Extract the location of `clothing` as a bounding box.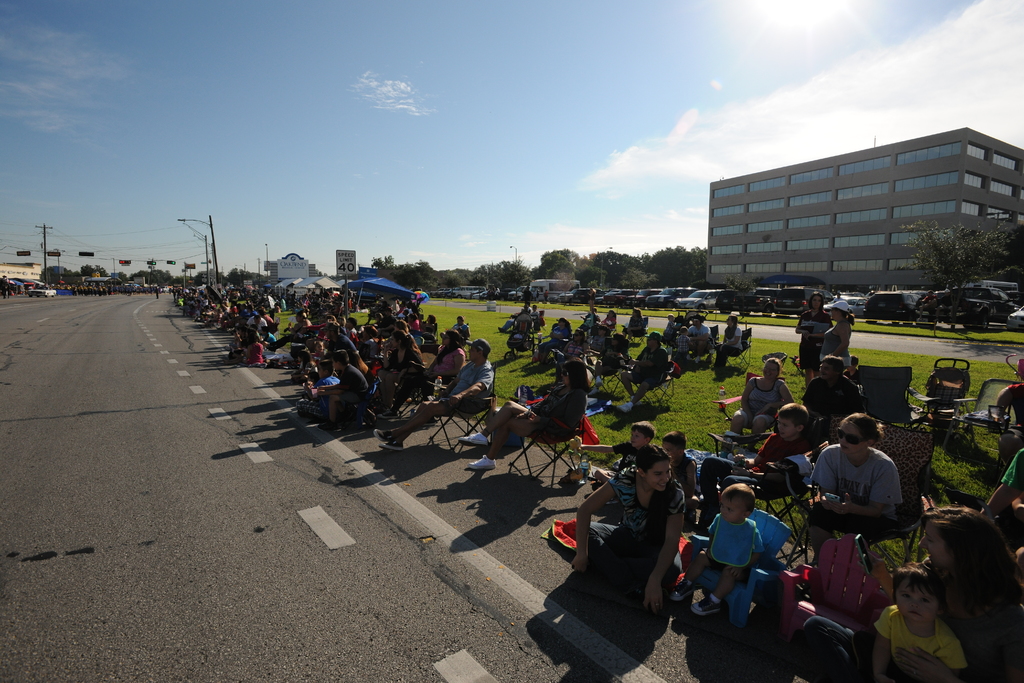
box(371, 332, 492, 456).
